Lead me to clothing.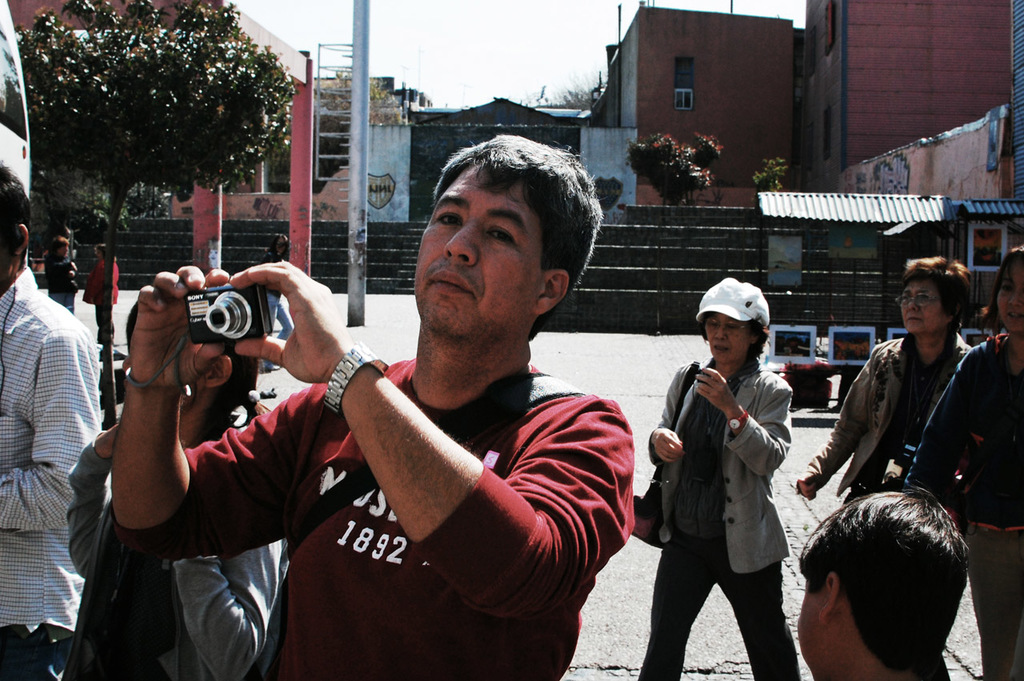
Lead to bbox(2, 262, 108, 632).
